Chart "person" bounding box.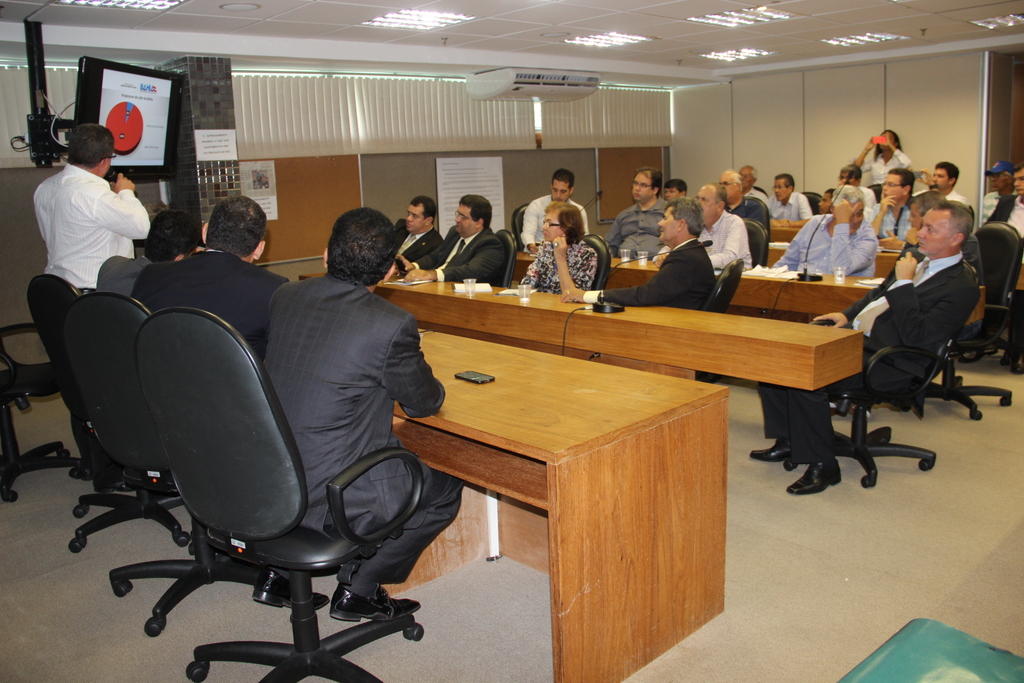
Charted: 756 168 819 230.
